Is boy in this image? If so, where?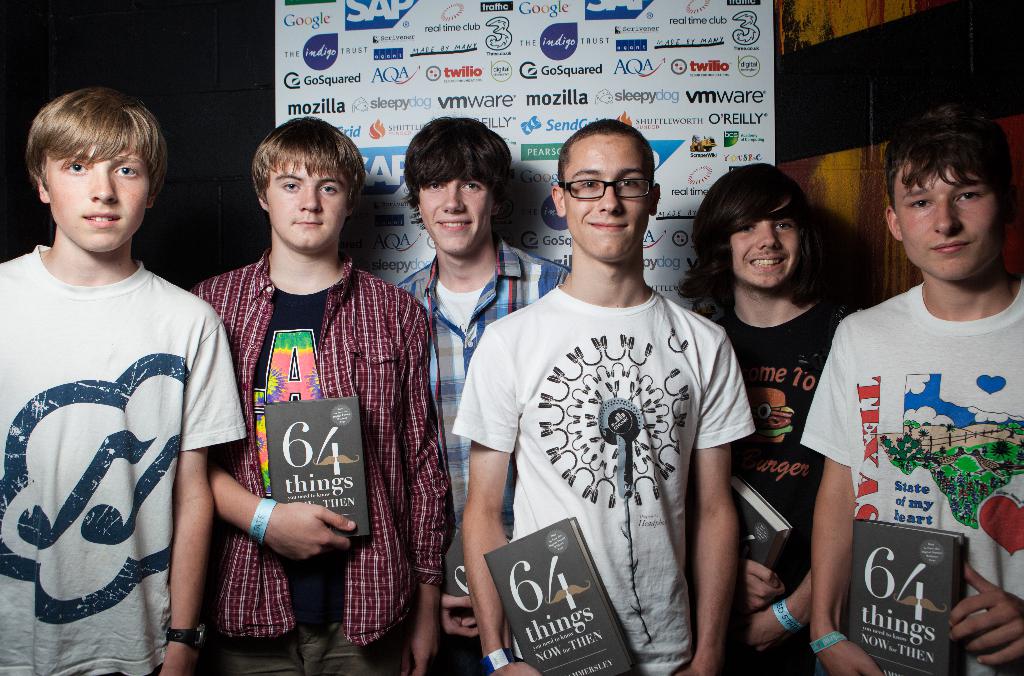
Yes, at locate(3, 65, 237, 675).
